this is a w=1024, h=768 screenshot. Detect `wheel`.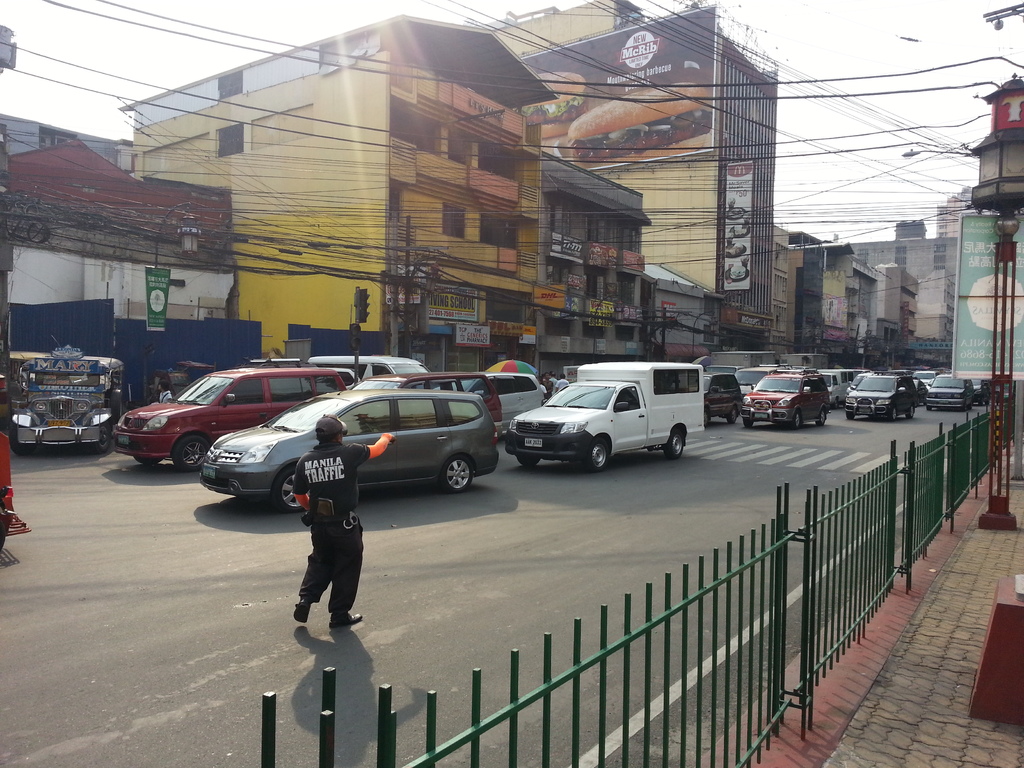
bbox=(111, 390, 122, 420).
